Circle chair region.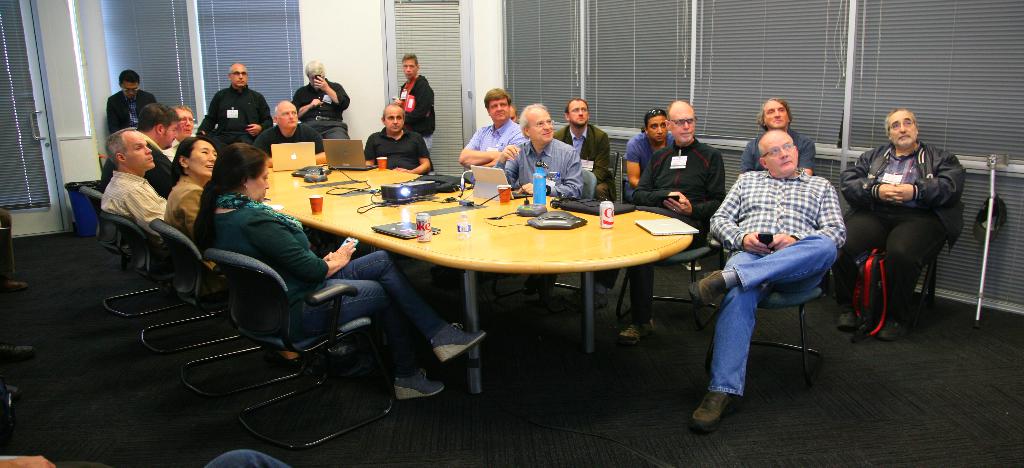
Region: 100 210 240 355.
